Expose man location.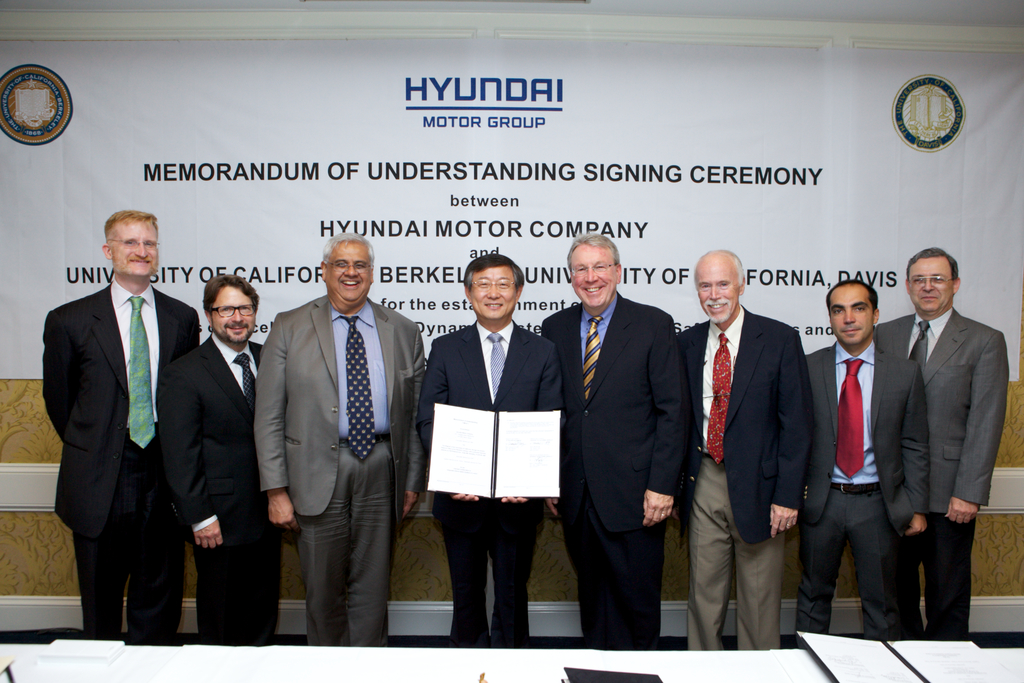
Exposed at 676,247,817,650.
